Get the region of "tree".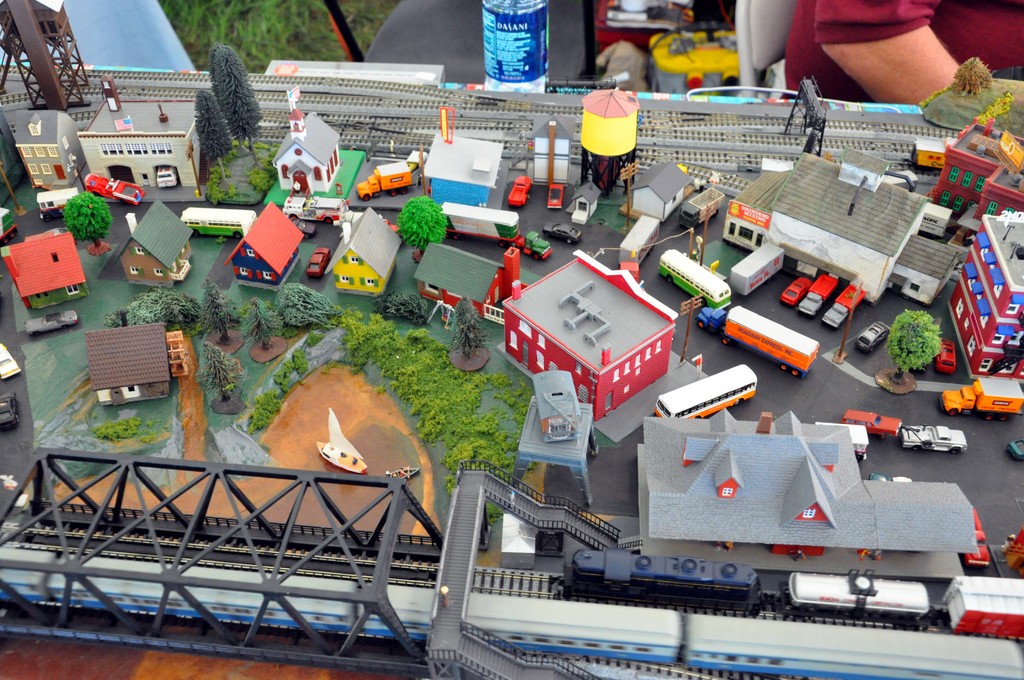
l=396, t=190, r=444, b=257.
